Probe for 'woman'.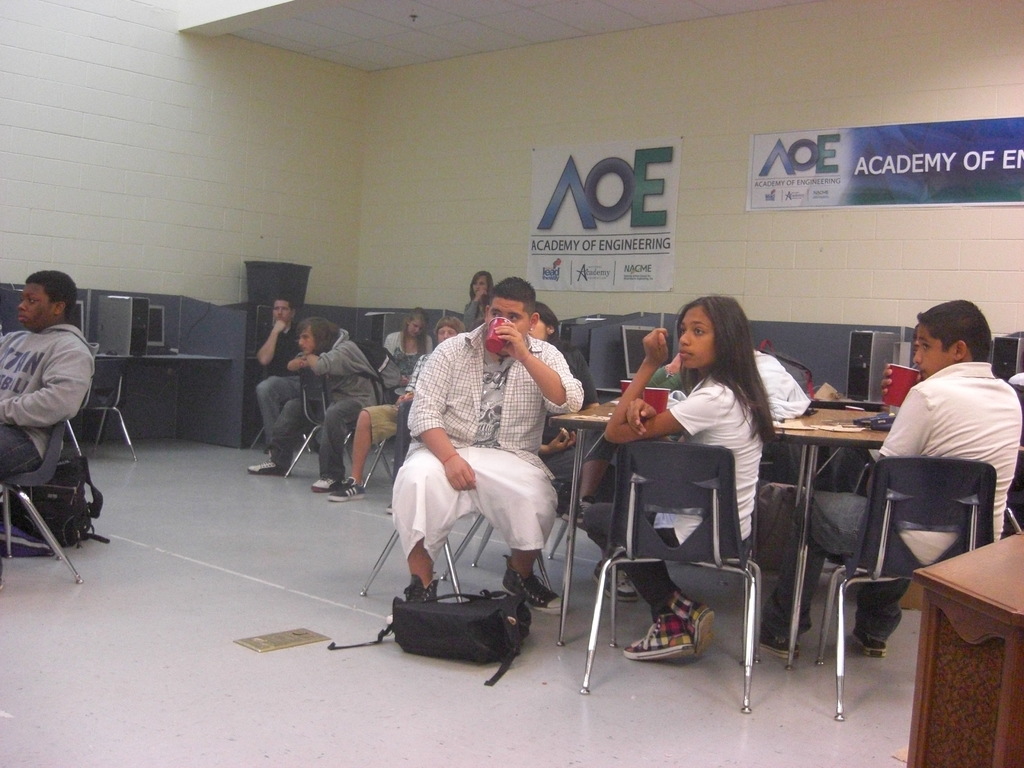
Probe result: 454/266/503/329.
